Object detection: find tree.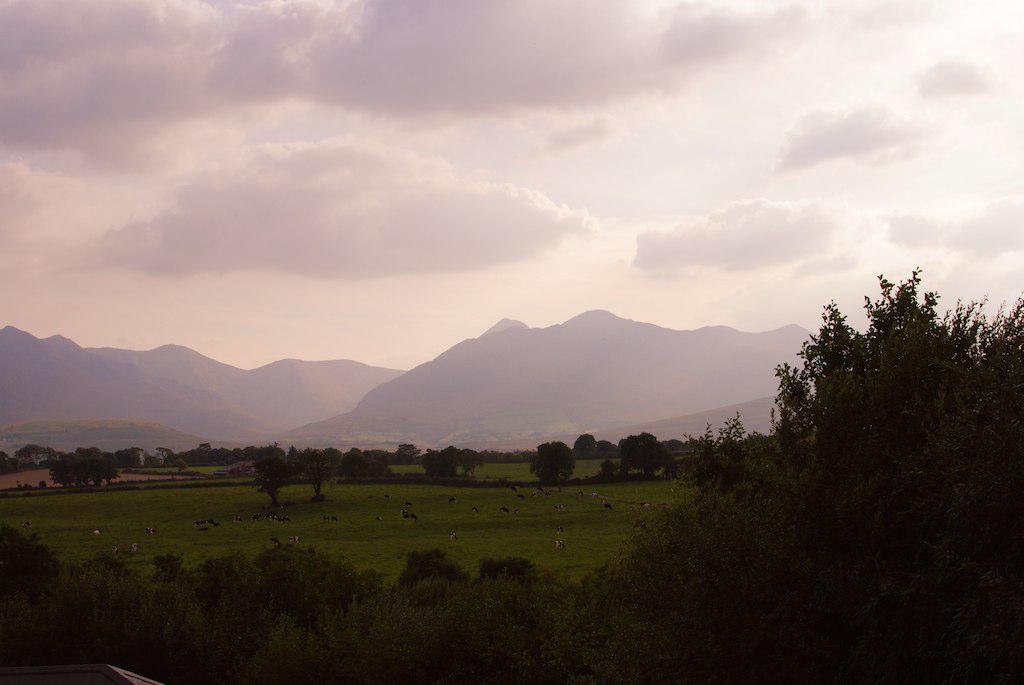
<region>247, 442, 290, 503</region>.
